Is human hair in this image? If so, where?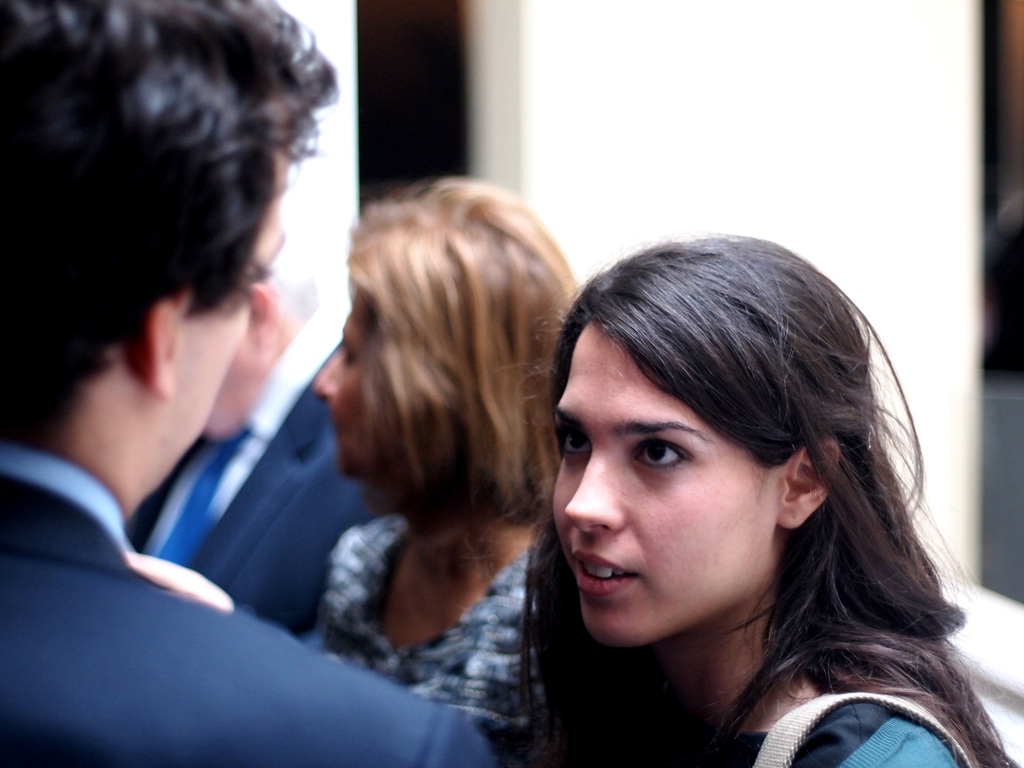
Yes, at box(0, 0, 342, 452).
